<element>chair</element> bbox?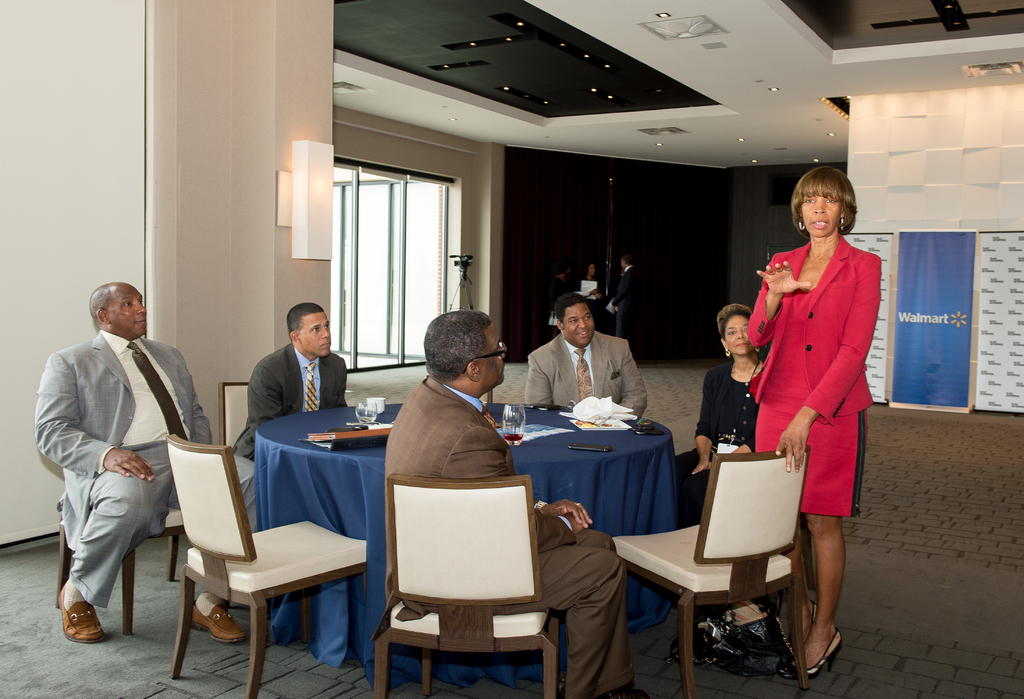
168,436,378,698
